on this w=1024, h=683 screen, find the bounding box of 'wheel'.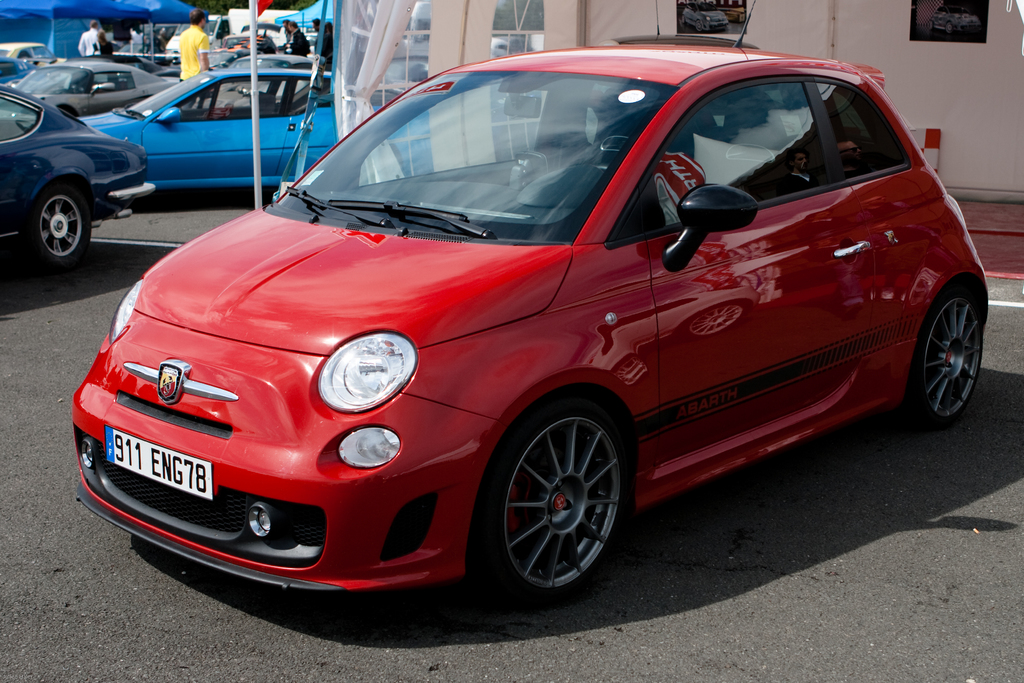
Bounding box: left=467, top=398, right=627, bottom=614.
